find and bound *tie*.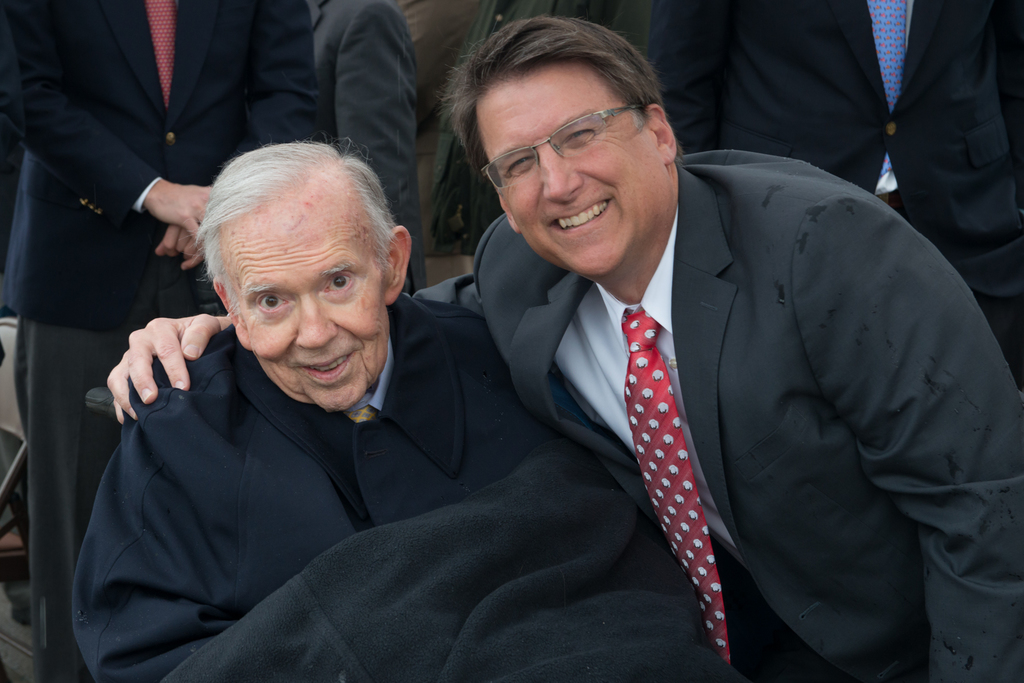
Bound: 351 407 377 426.
